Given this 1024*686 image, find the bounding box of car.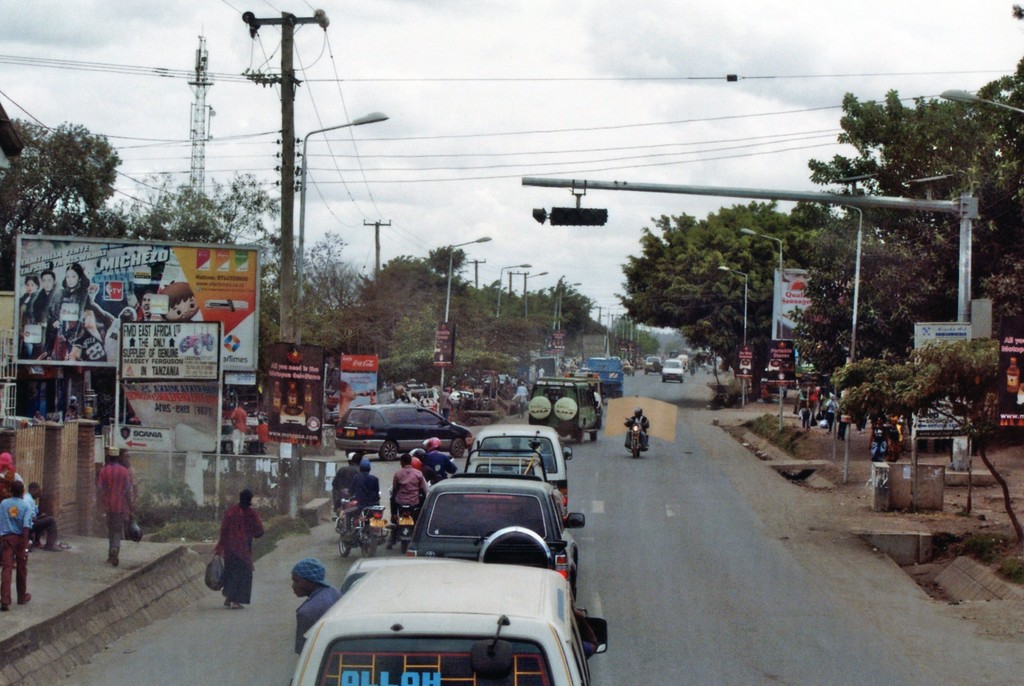
detection(338, 409, 473, 456).
